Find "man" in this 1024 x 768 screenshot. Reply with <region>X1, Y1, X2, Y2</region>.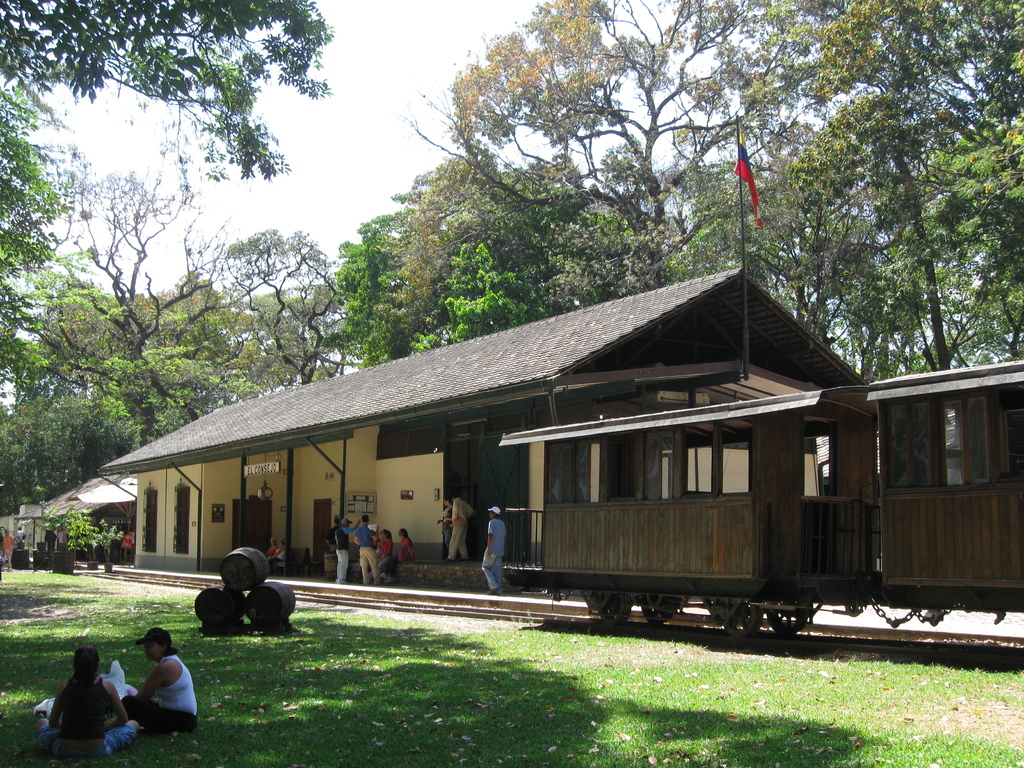
<region>440, 490, 474, 564</region>.
